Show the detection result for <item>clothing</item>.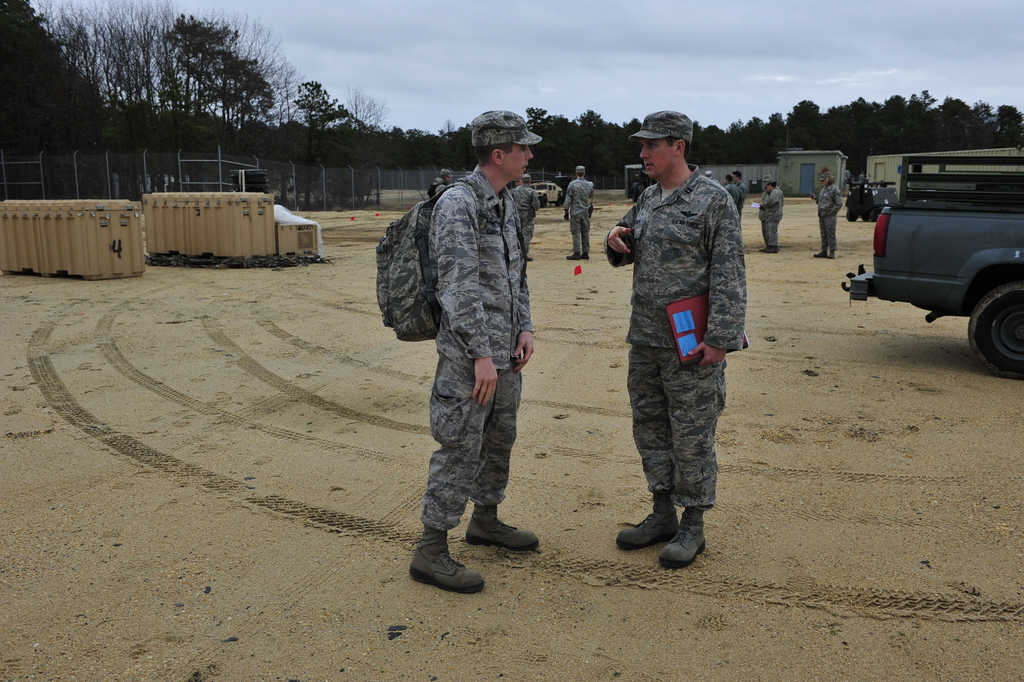
box=[613, 131, 758, 540].
